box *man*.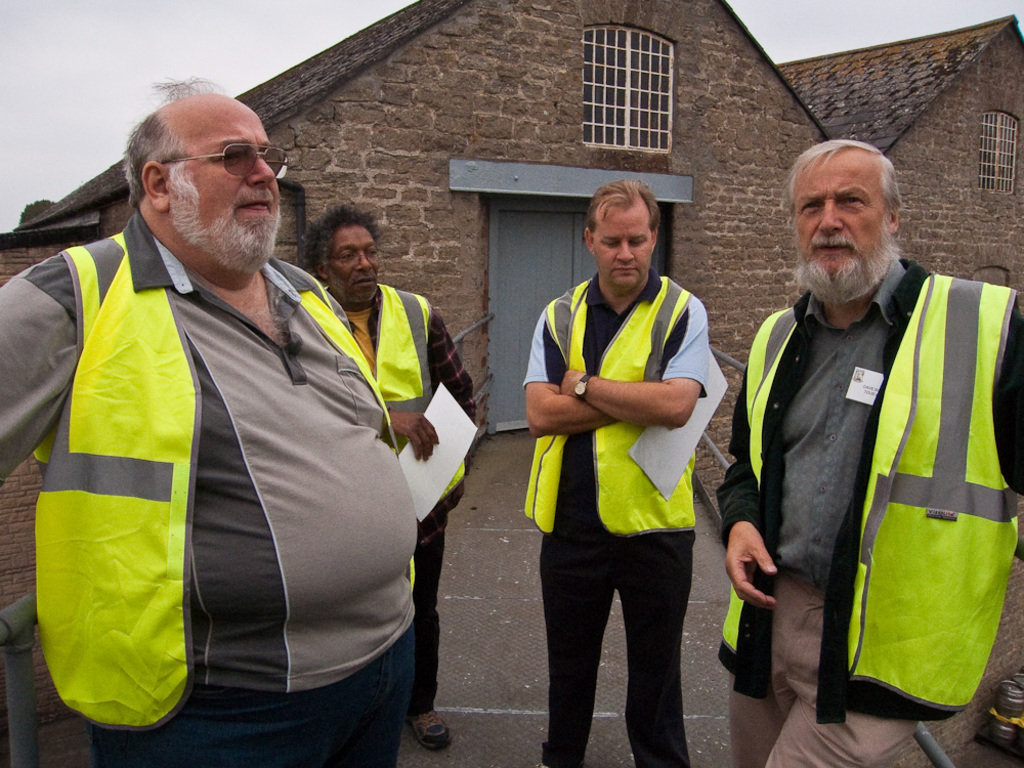
box(0, 74, 419, 767).
